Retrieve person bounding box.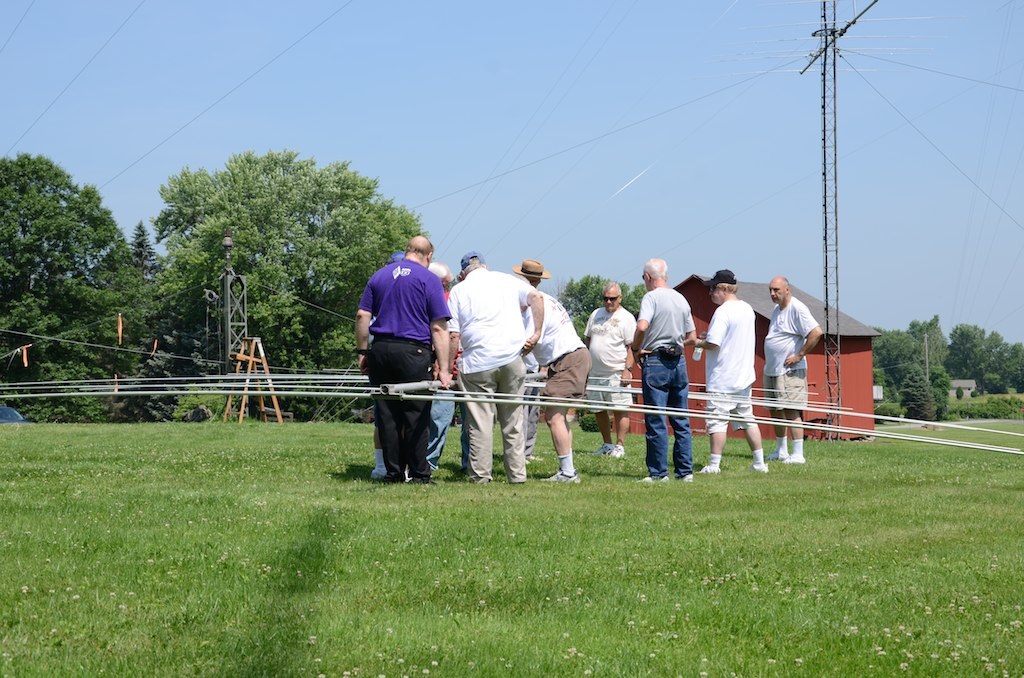
Bounding box: detection(509, 255, 550, 461).
